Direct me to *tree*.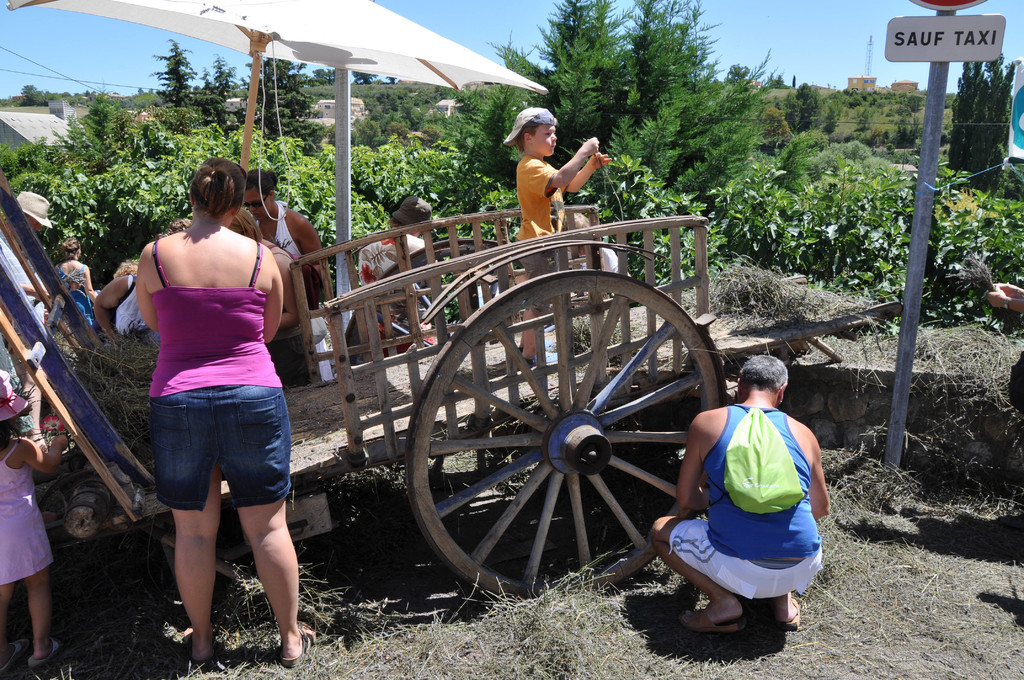
Direction: x1=16, y1=78, x2=54, y2=106.
